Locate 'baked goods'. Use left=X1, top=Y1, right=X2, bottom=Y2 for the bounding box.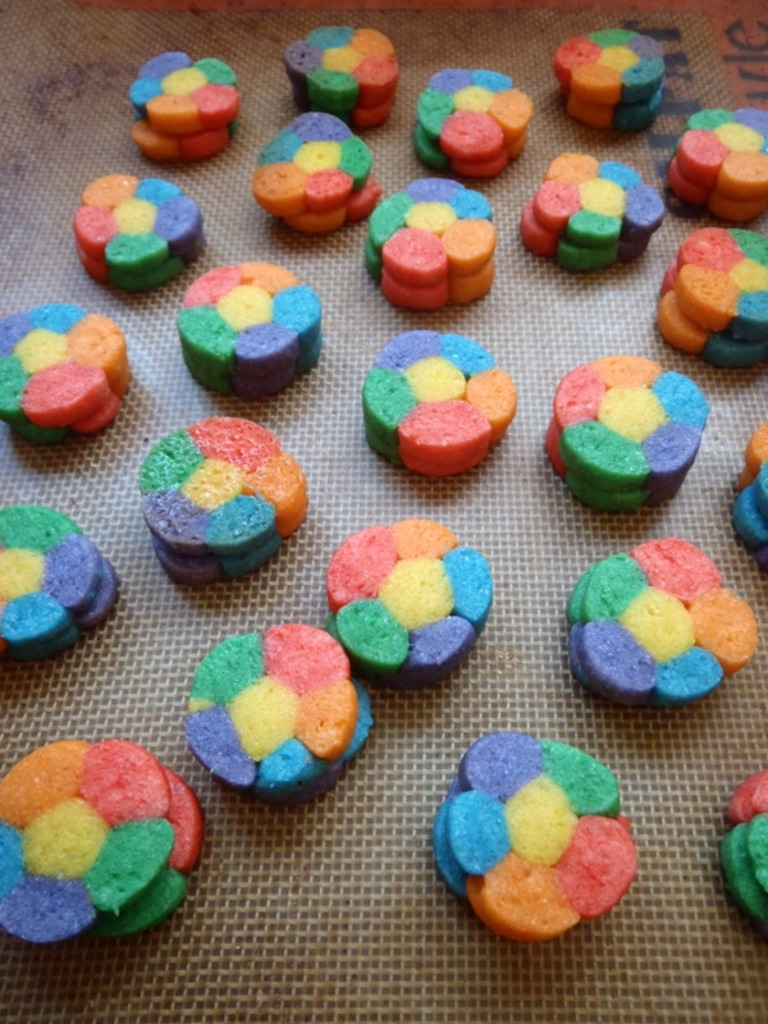
left=364, top=326, right=517, bottom=479.
